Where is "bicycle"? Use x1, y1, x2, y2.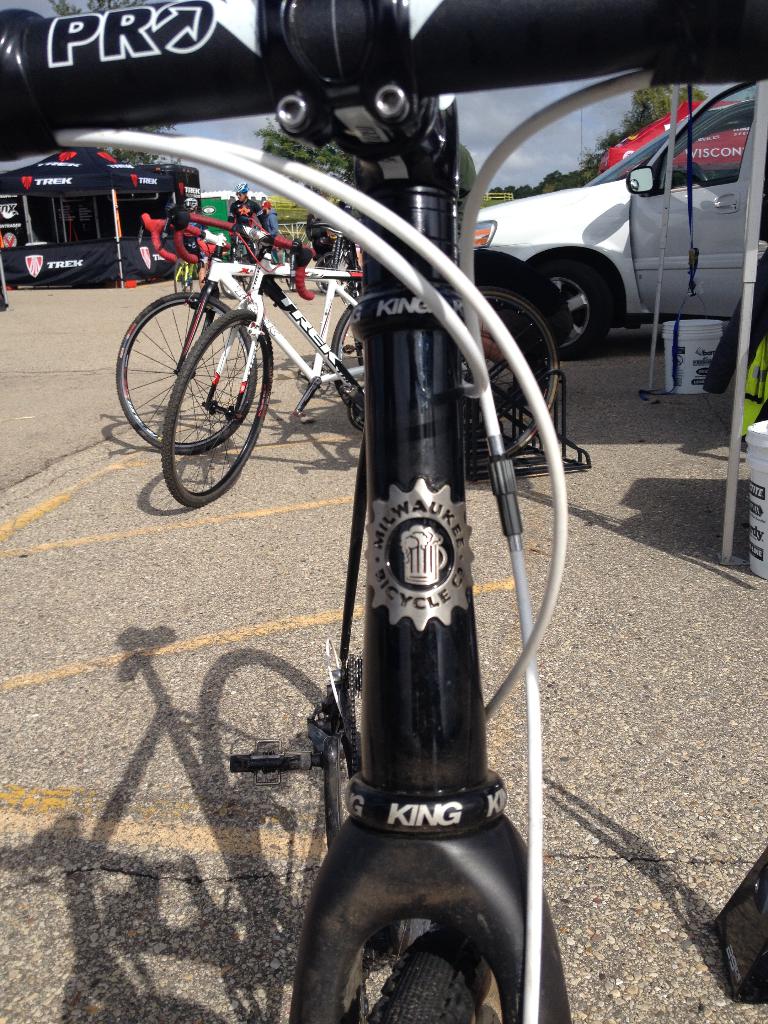
155, 223, 589, 529.
